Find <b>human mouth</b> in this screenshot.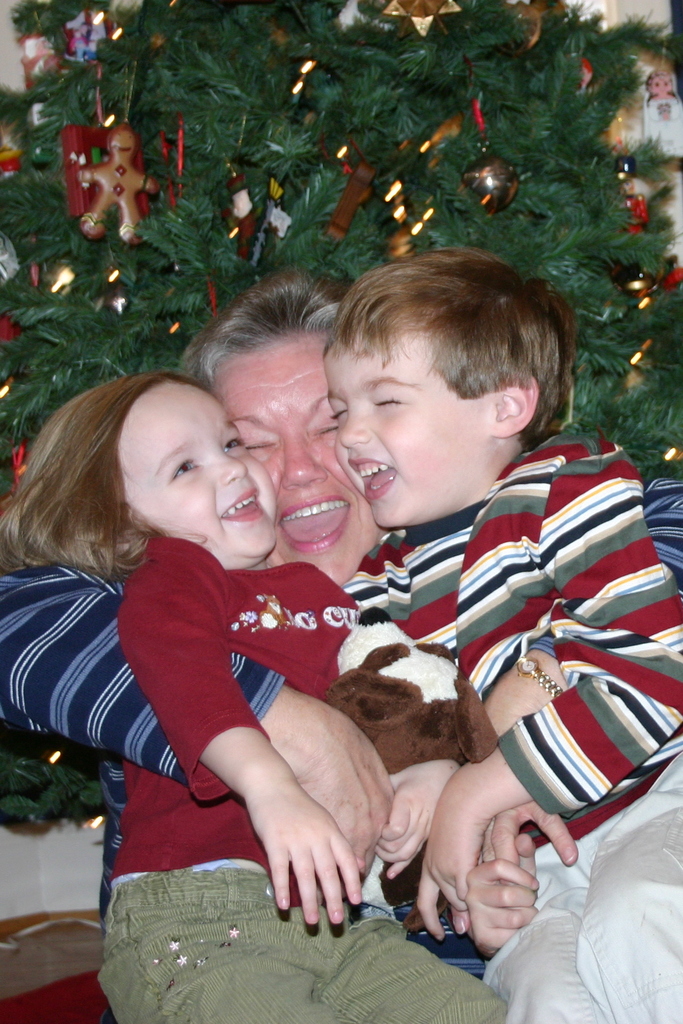
The bounding box for <b>human mouth</b> is rect(353, 454, 392, 502).
